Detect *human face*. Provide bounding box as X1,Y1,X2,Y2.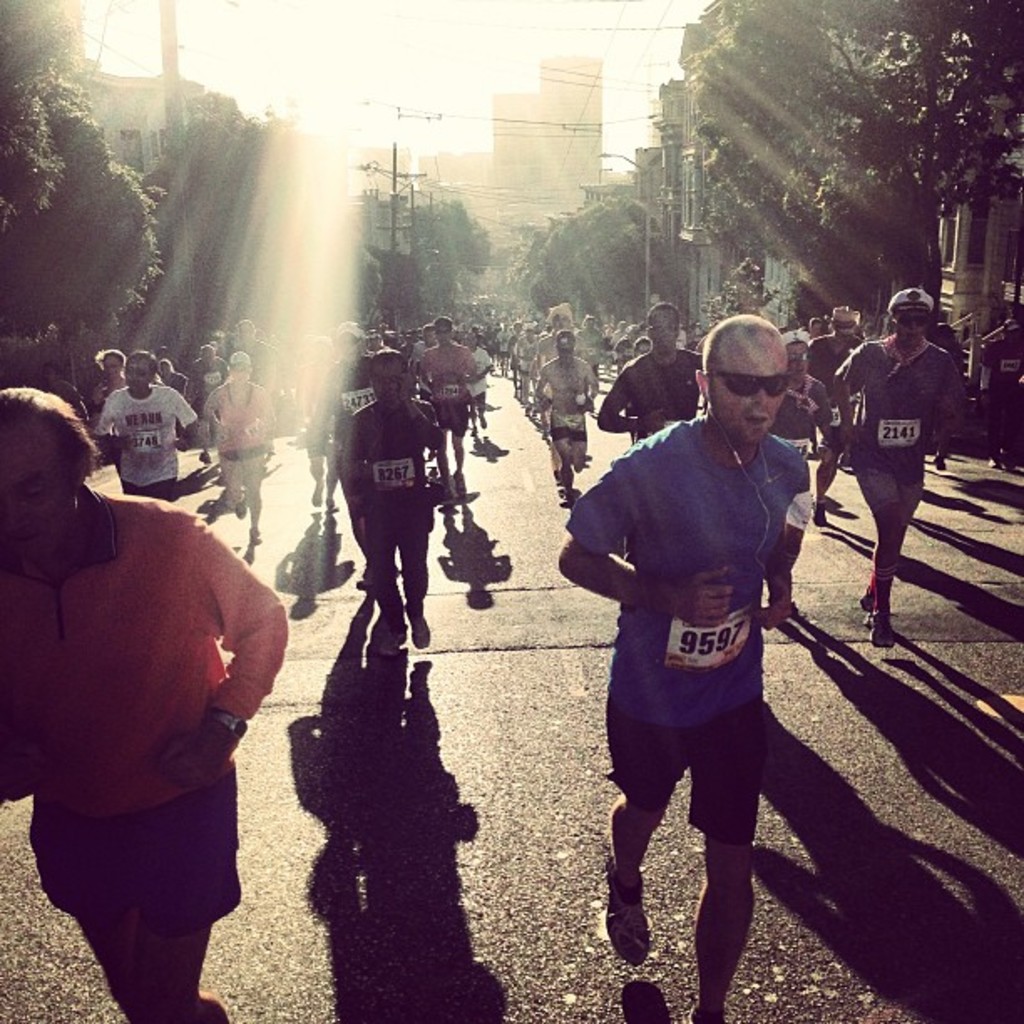
709,331,788,447.
